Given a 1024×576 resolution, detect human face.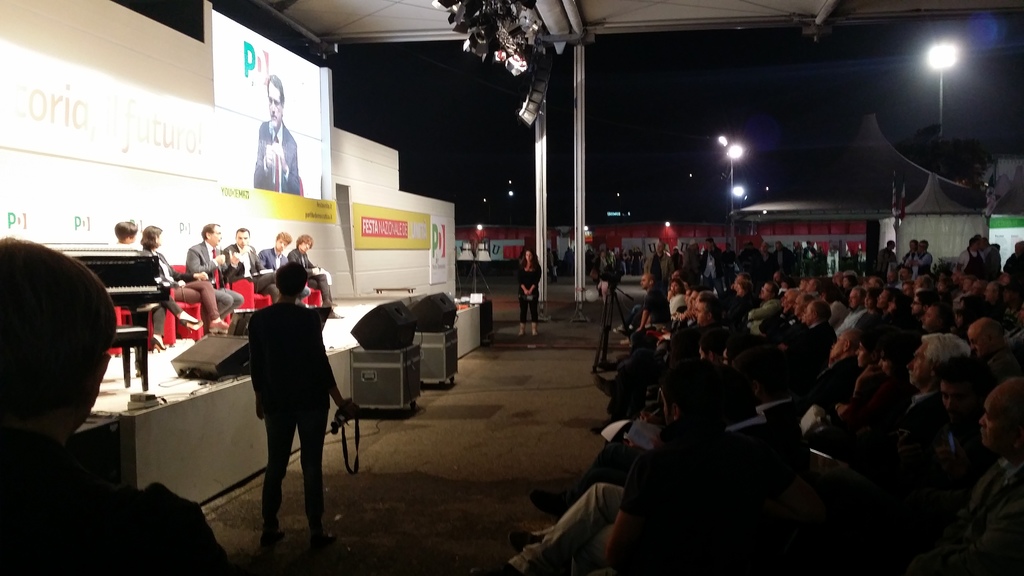
804, 307, 815, 323.
